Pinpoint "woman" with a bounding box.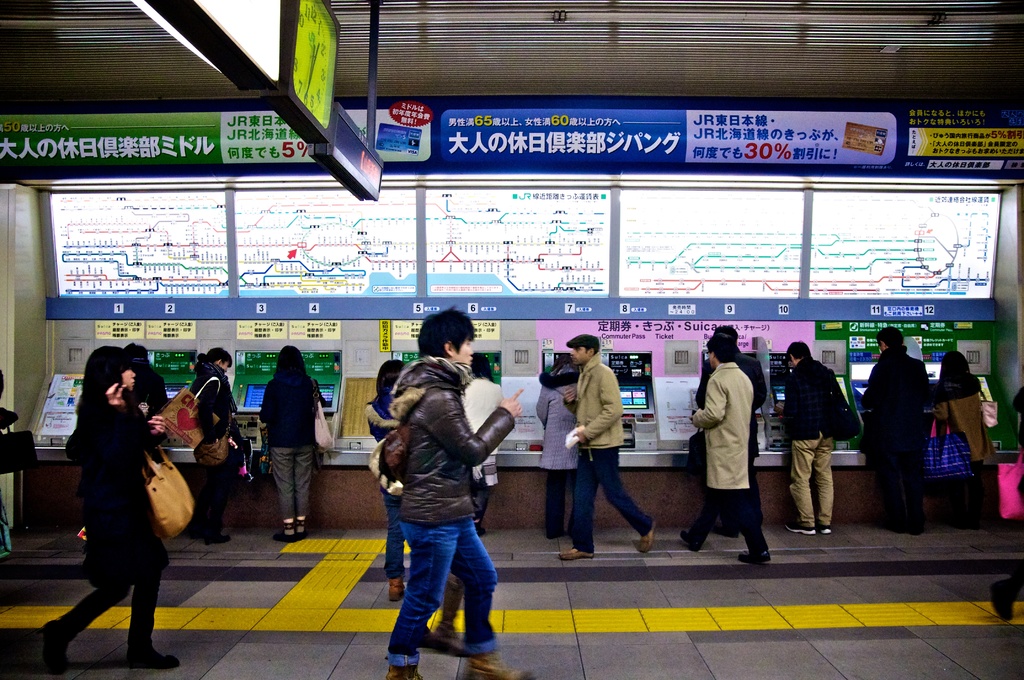
(x1=535, y1=355, x2=582, y2=539).
